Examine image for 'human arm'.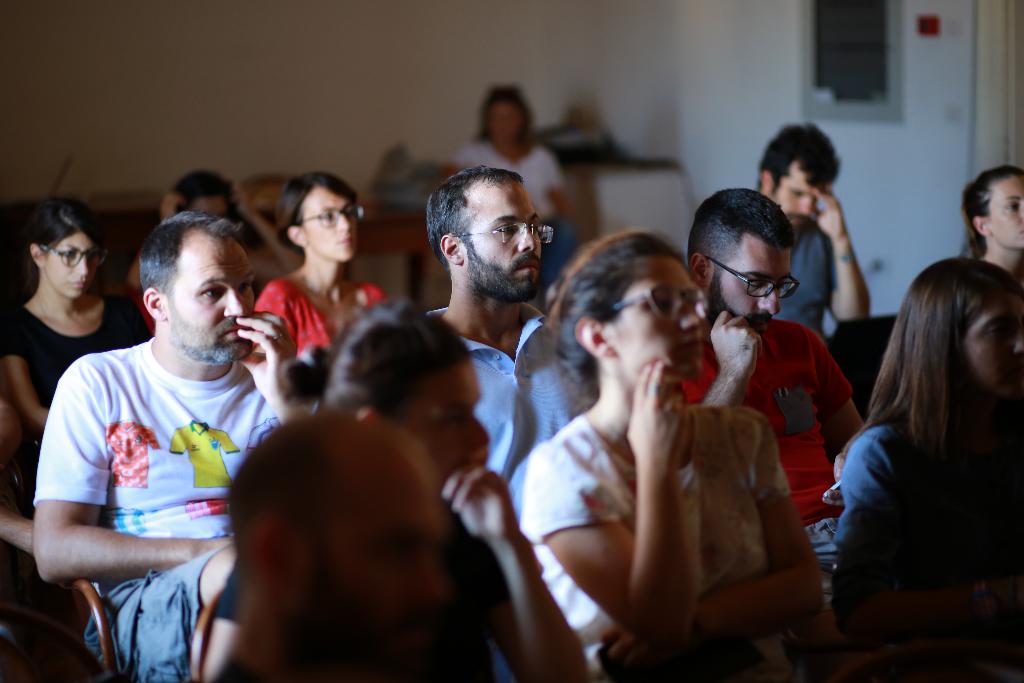
Examination result: [x1=0, y1=304, x2=57, y2=411].
